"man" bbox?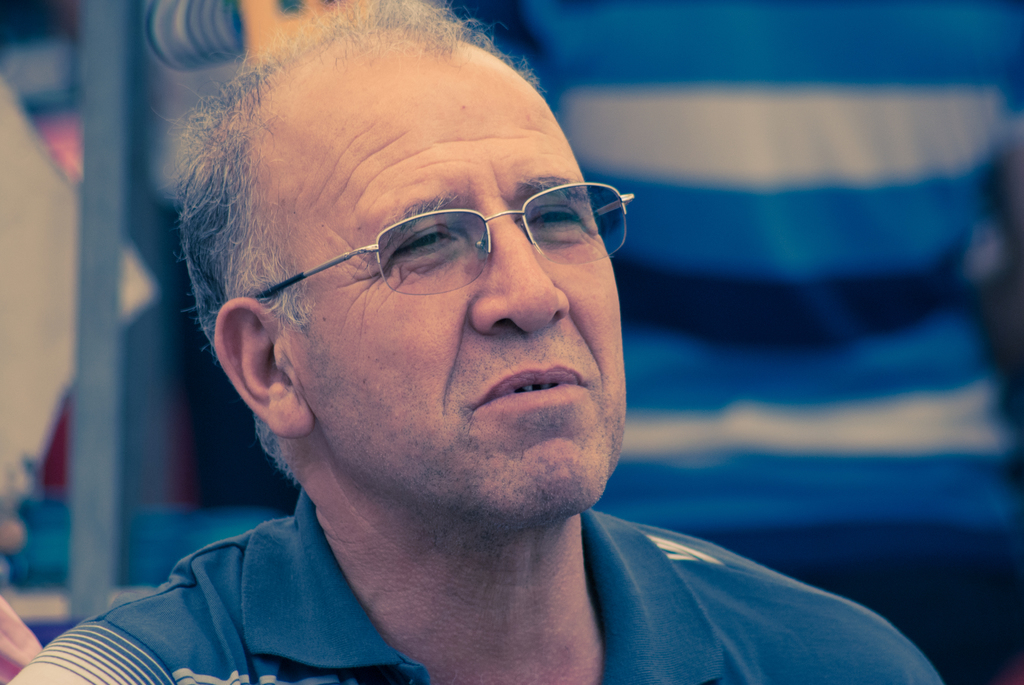
bbox(38, 28, 856, 684)
